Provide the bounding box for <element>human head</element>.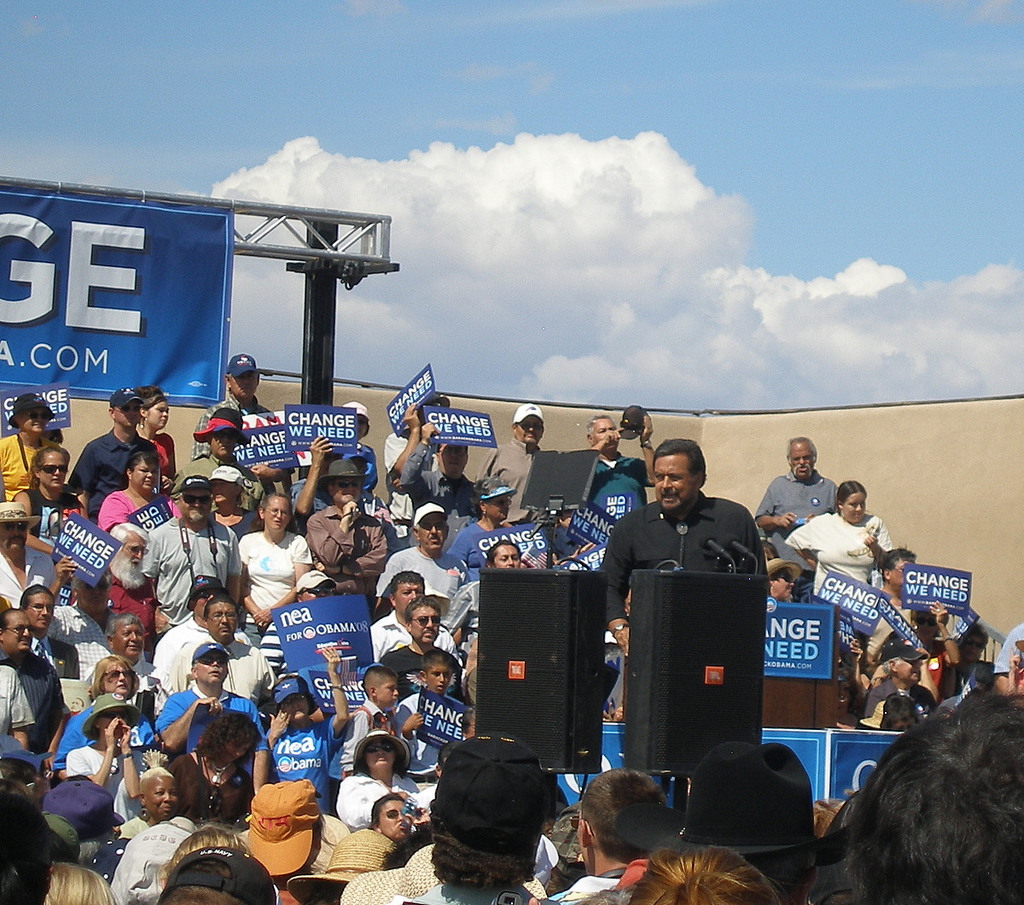
crop(411, 501, 447, 552).
